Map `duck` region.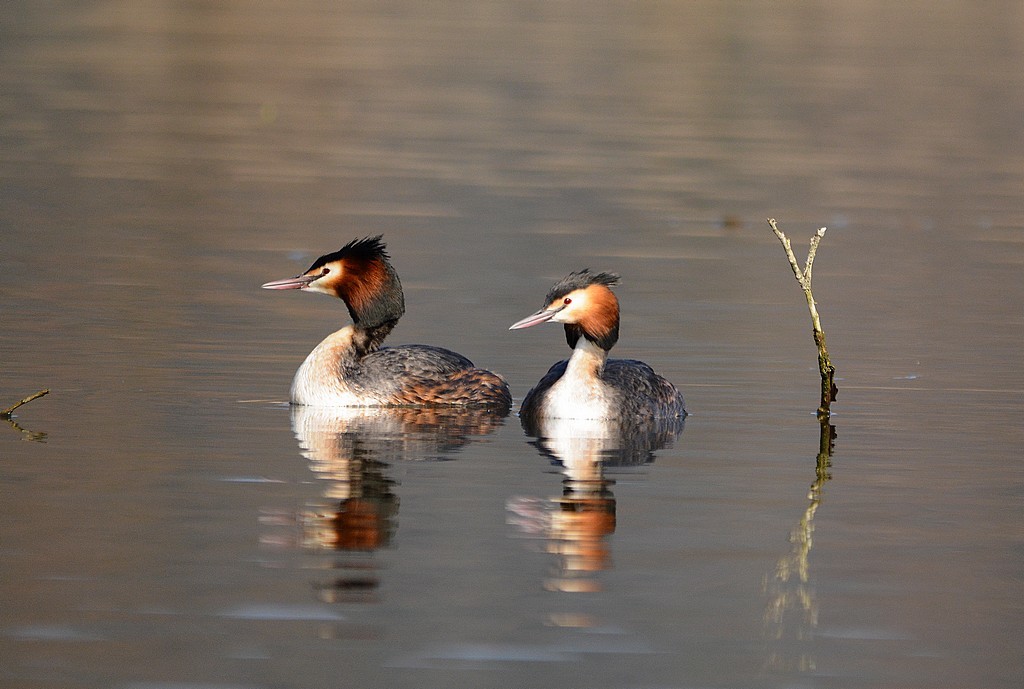
Mapped to 507,267,690,421.
